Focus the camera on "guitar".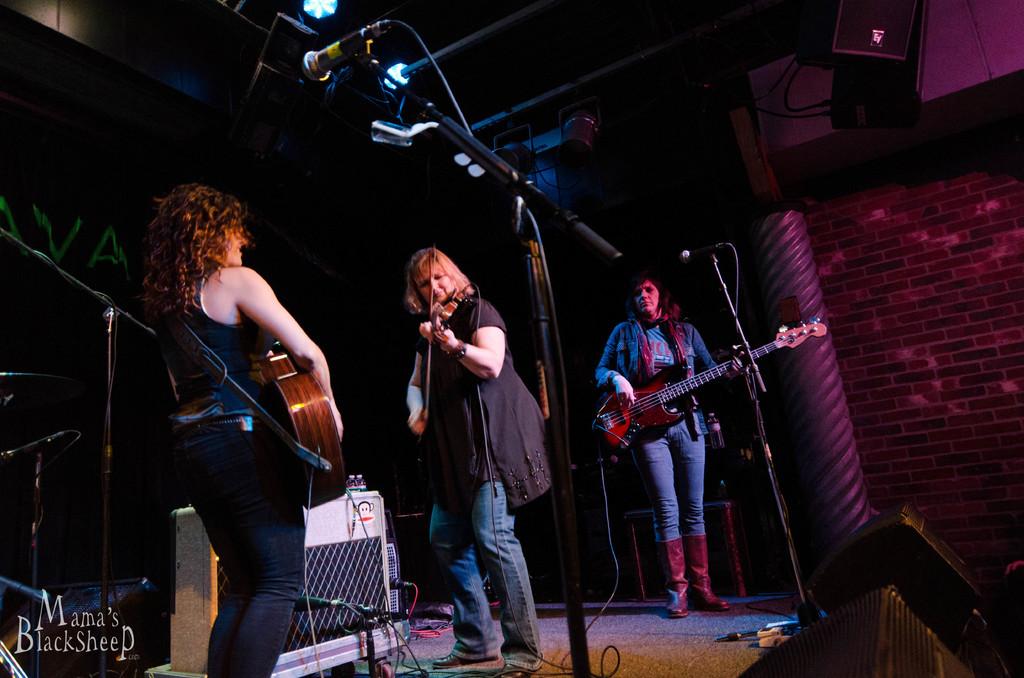
Focus region: x1=249, y1=337, x2=349, y2=511.
